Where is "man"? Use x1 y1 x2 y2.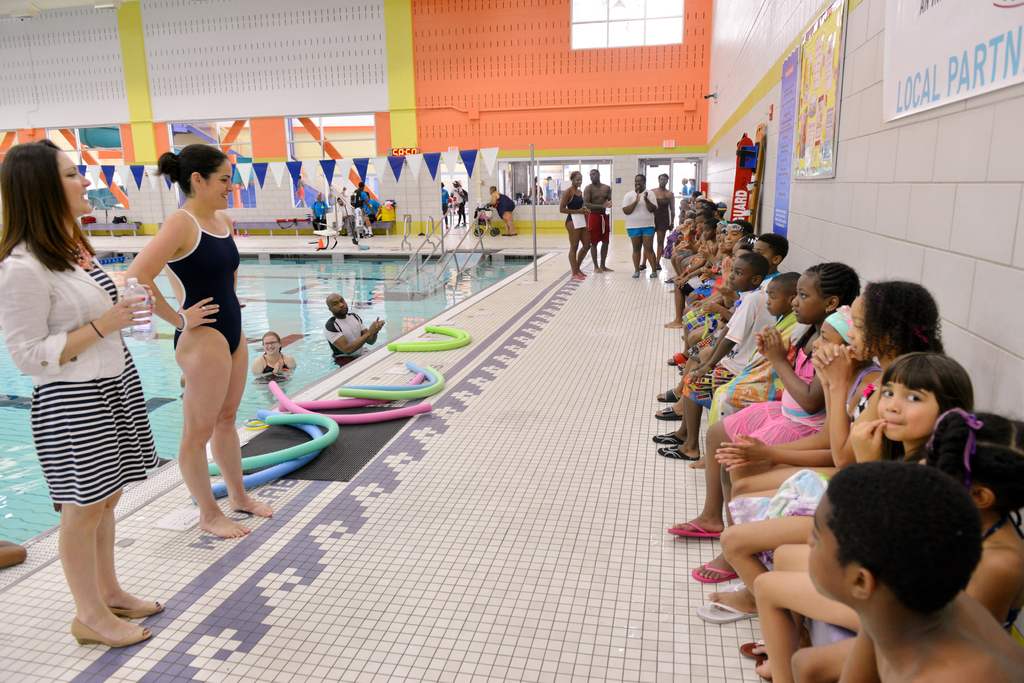
324 290 384 366.
